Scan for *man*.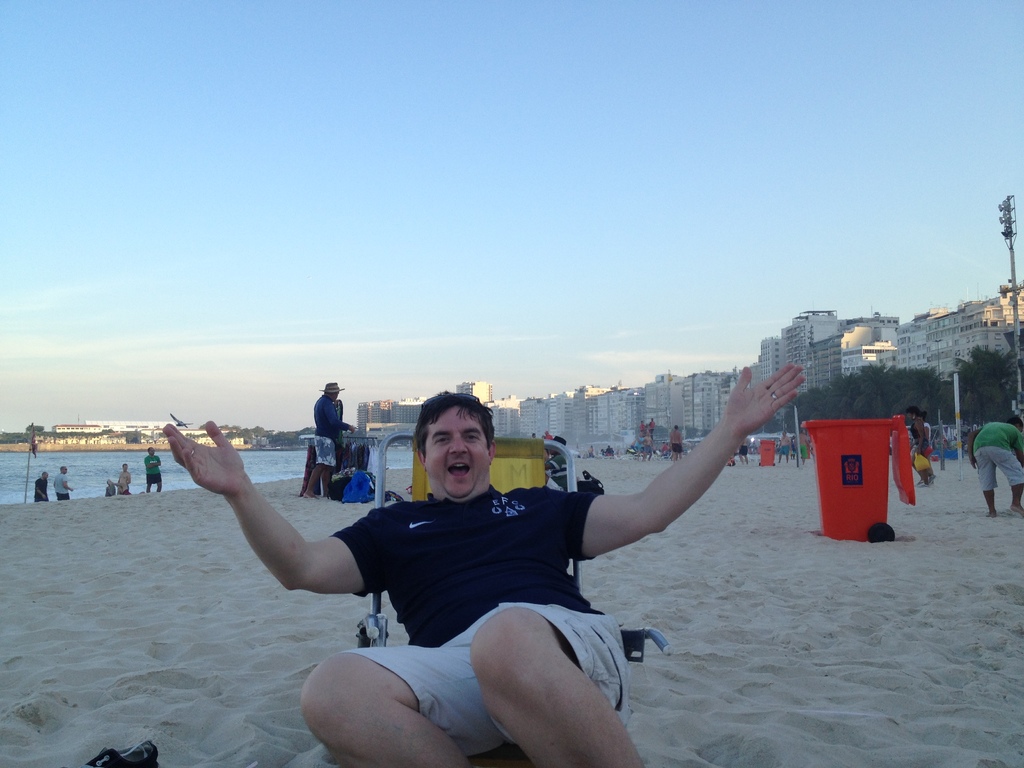
Scan result: <region>163, 366, 806, 767</region>.
